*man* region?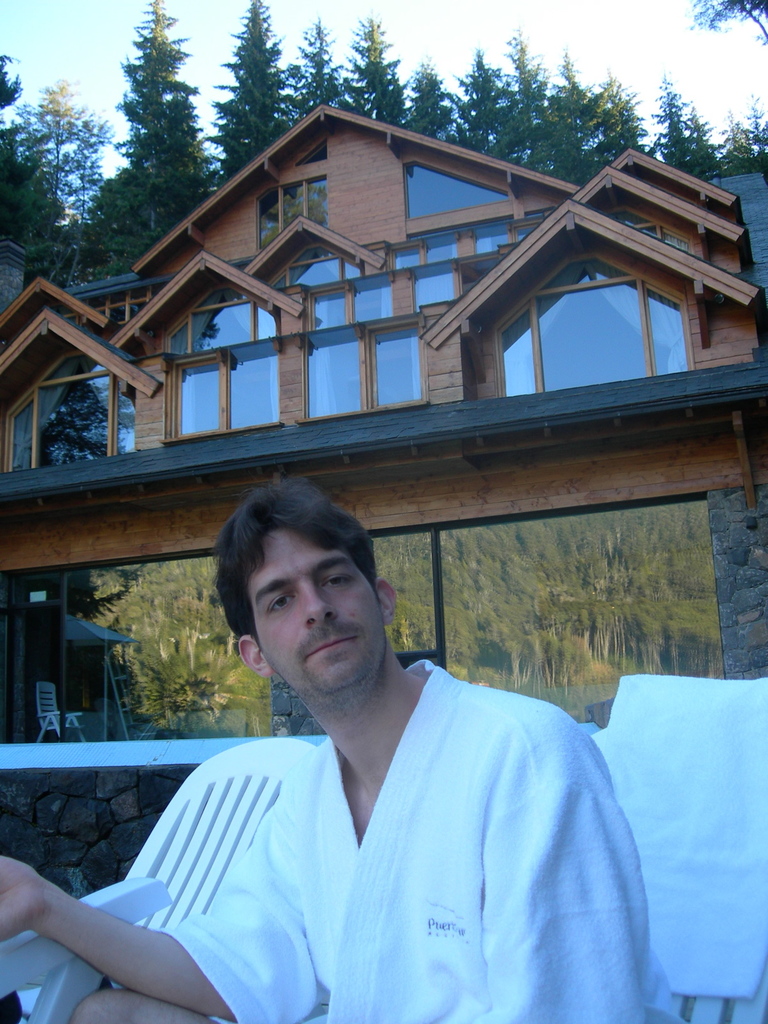
bbox(0, 481, 685, 1023)
